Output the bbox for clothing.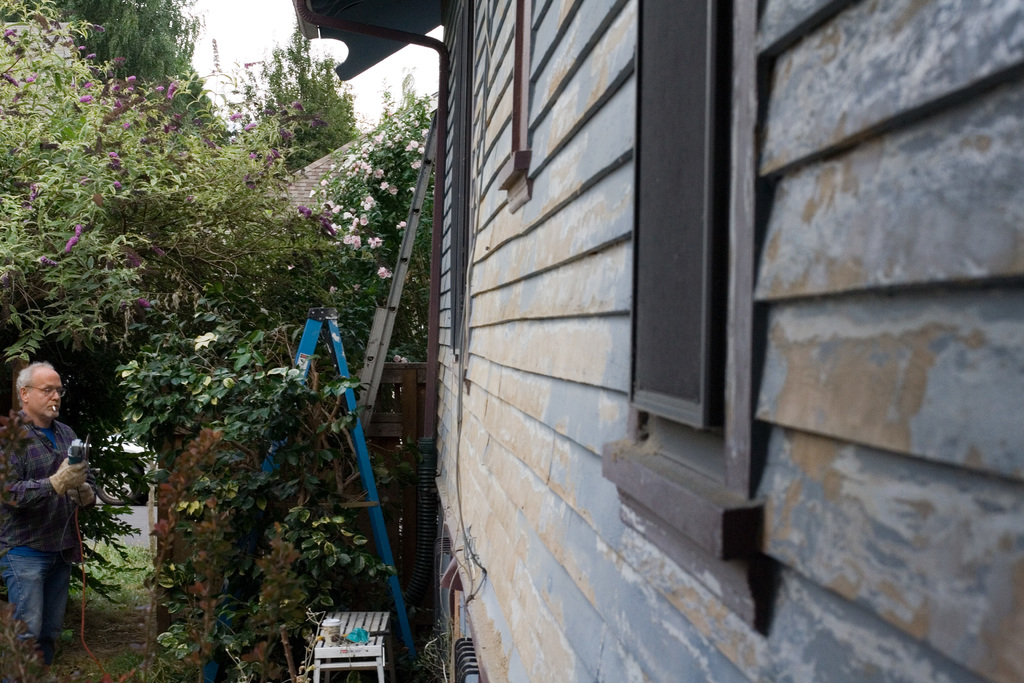
crop(1, 379, 97, 646).
